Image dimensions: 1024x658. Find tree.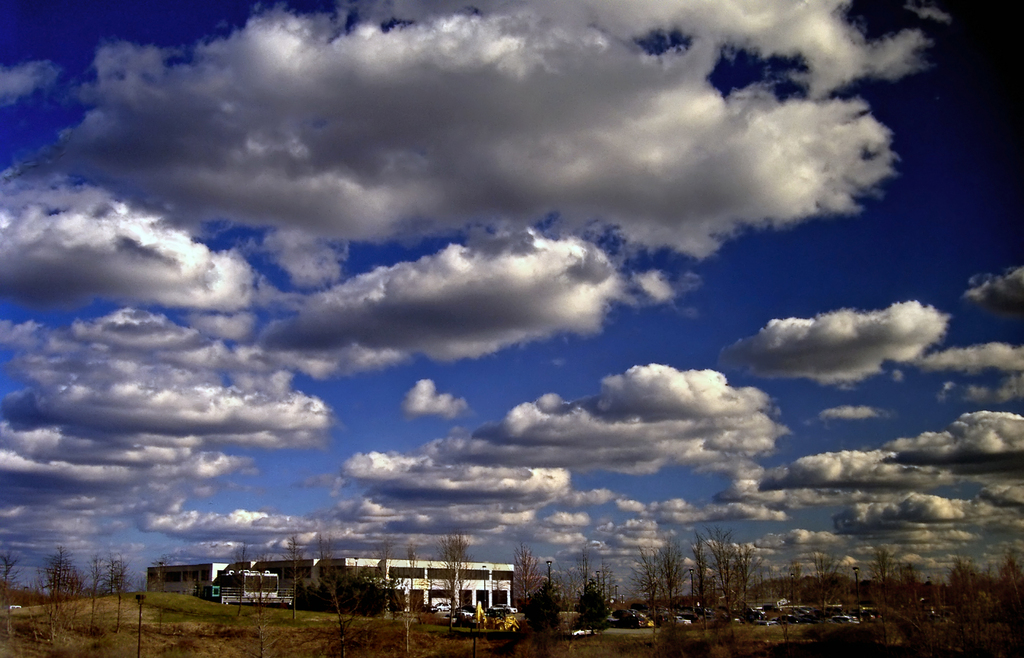
(left=508, top=543, right=546, bottom=613).
